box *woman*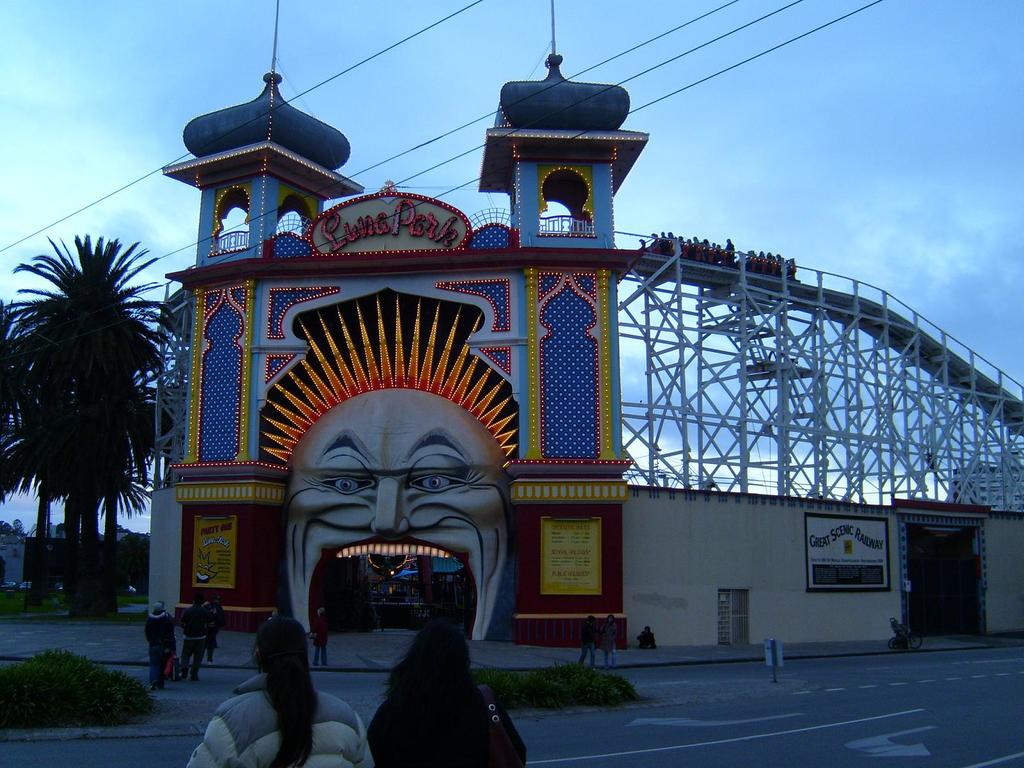
crop(142, 602, 174, 688)
